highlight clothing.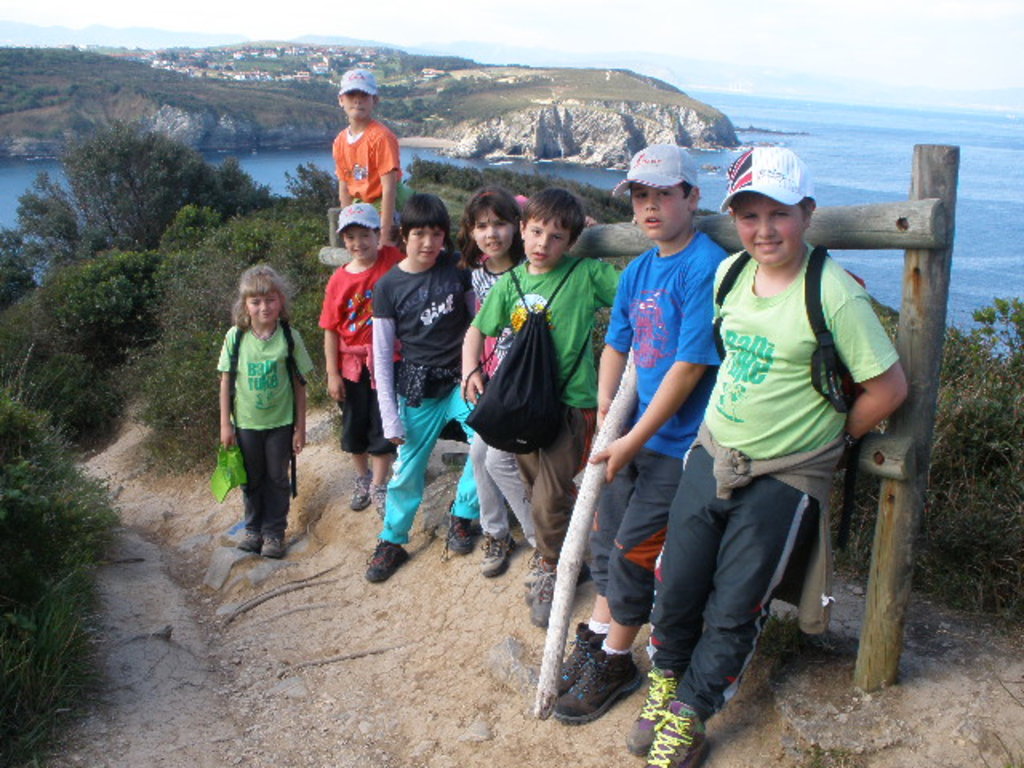
Highlighted region: Rect(334, 122, 403, 222).
